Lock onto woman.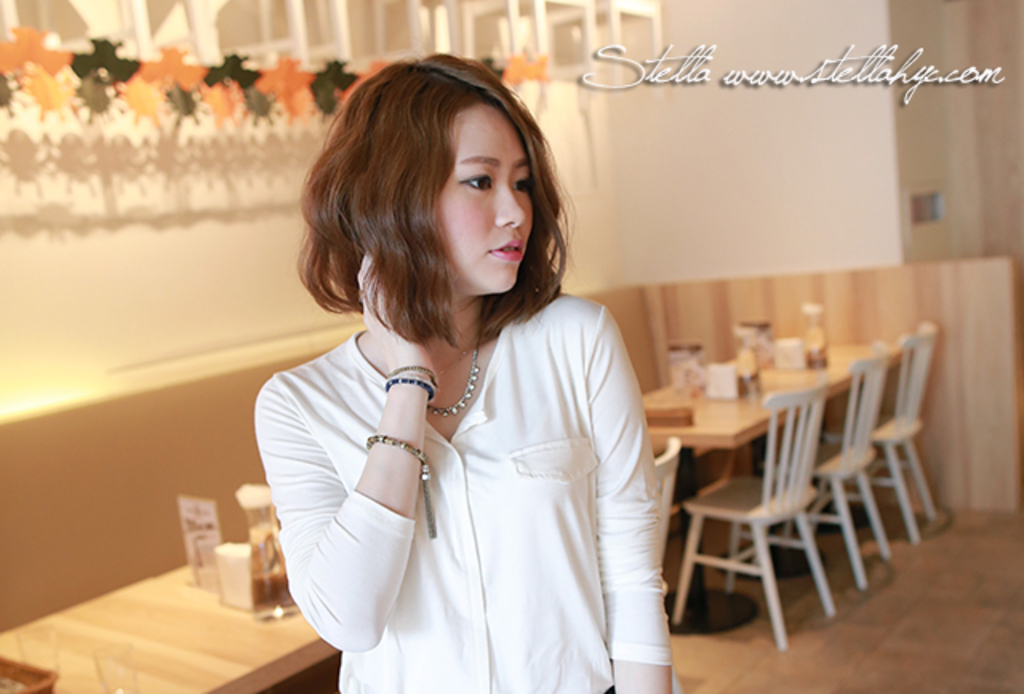
Locked: {"left": 246, "top": 51, "right": 685, "bottom": 692}.
